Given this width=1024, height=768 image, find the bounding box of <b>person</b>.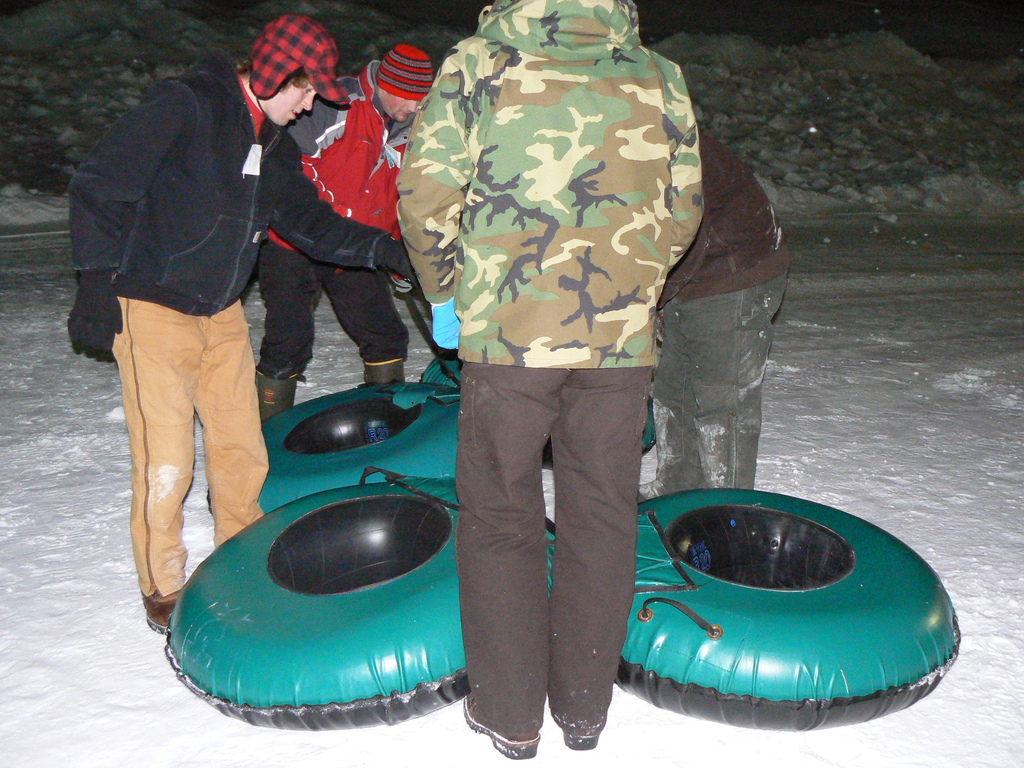
637 129 789 492.
